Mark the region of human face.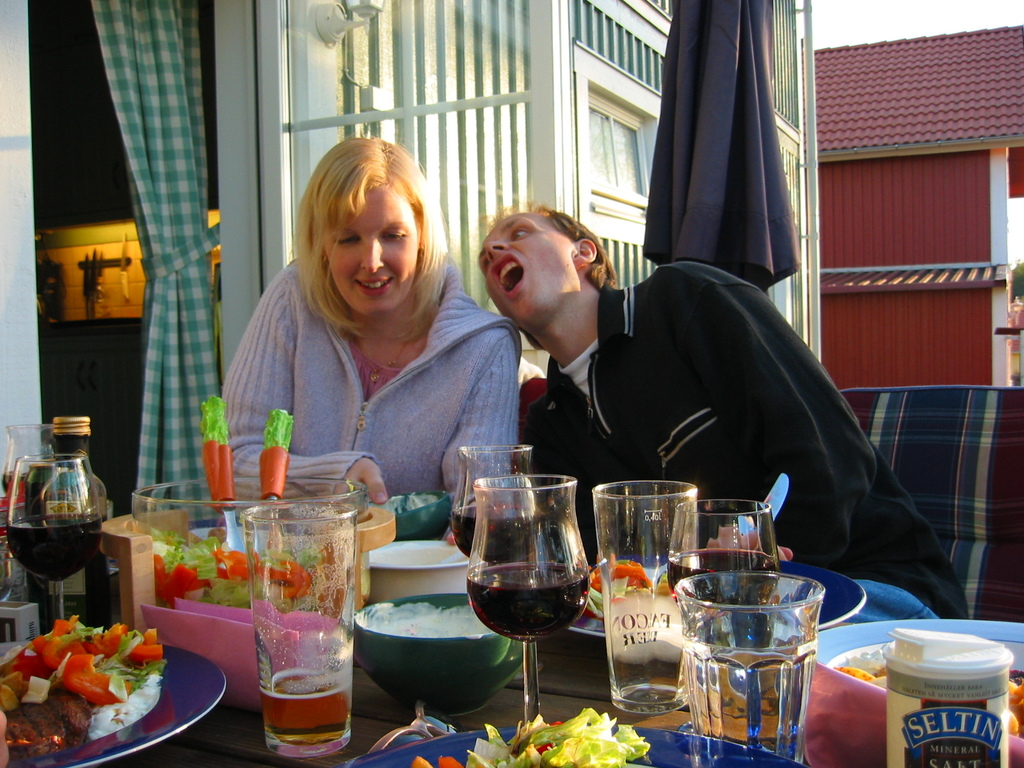
Region: x1=477, y1=207, x2=575, y2=329.
